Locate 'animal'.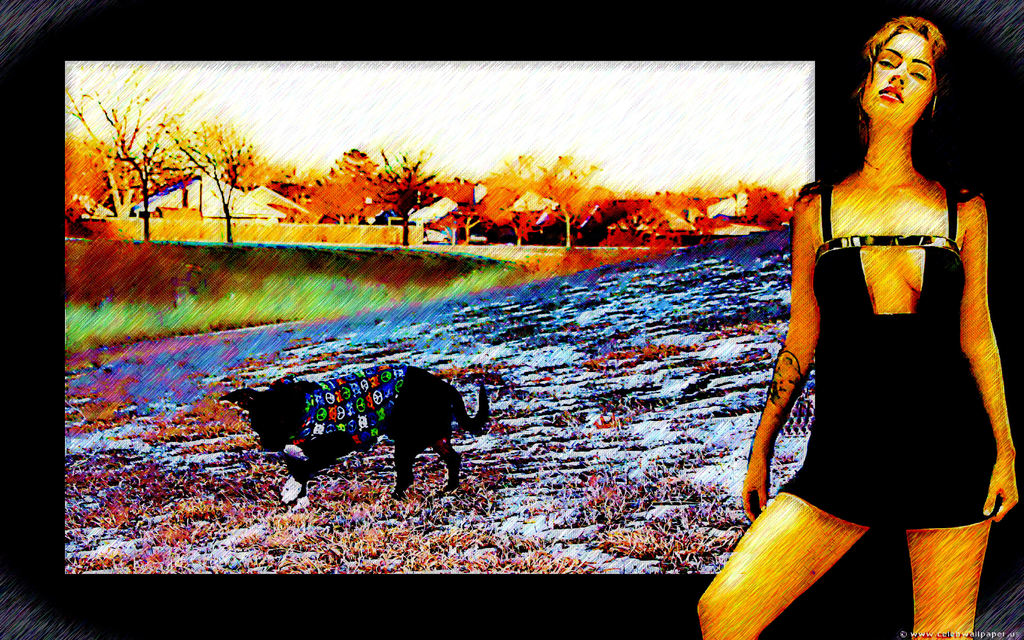
Bounding box: 220:362:491:504.
